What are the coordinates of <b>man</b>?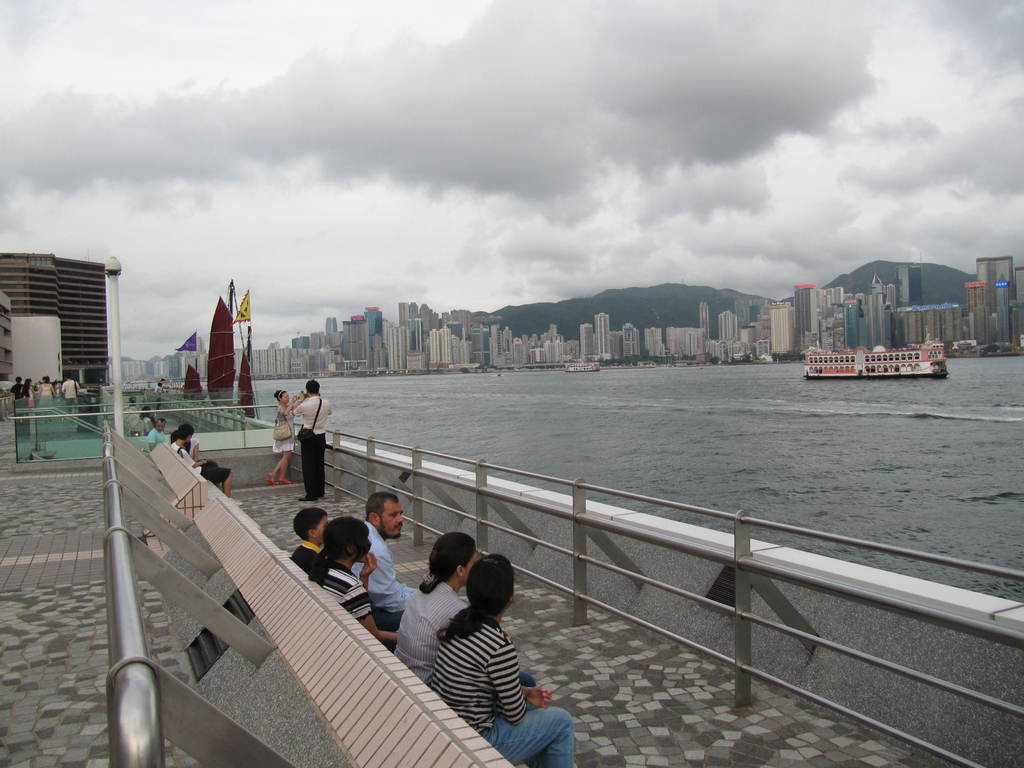
region(10, 373, 24, 404).
